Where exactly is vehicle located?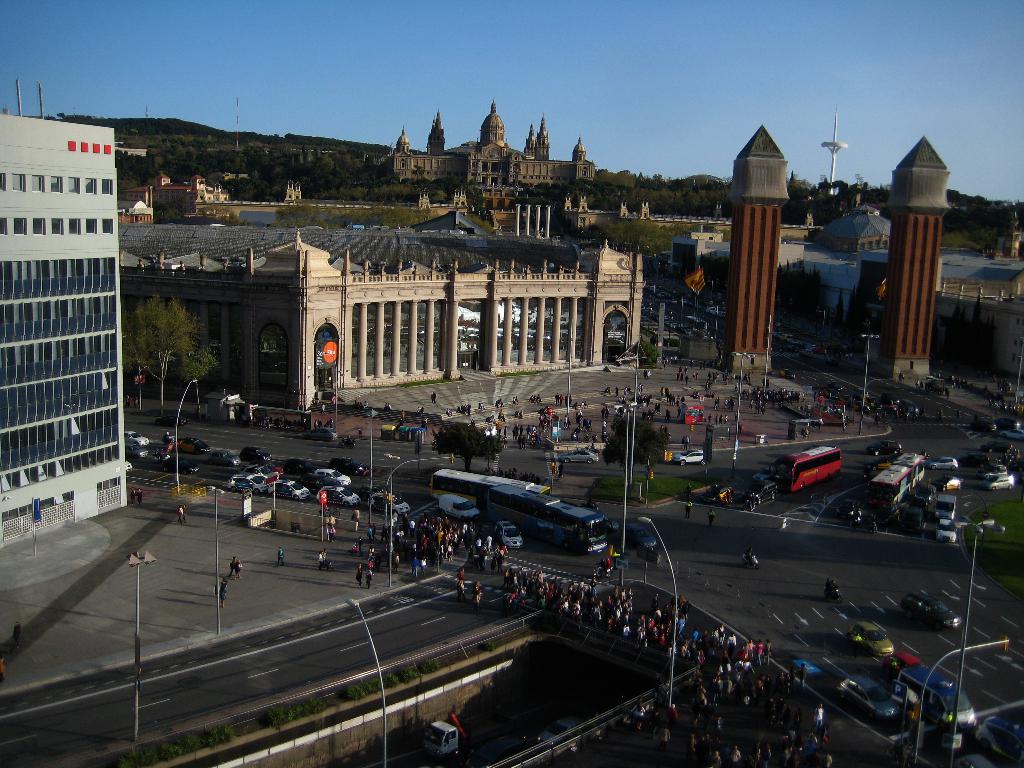
Its bounding box is 849:623:894:660.
